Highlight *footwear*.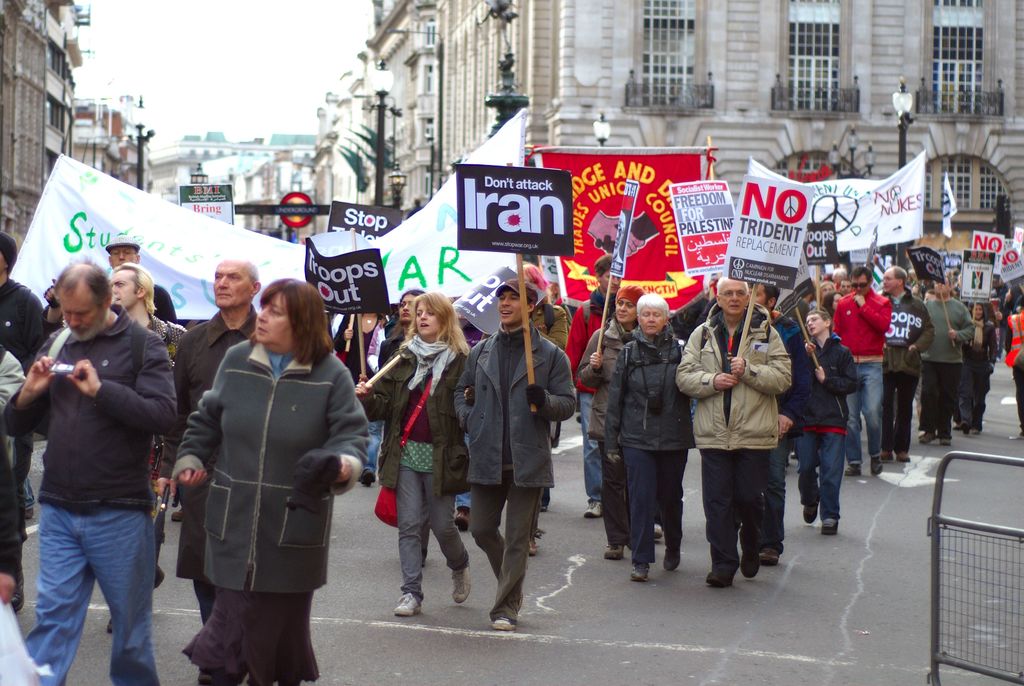
Highlighted region: [919, 419, 936, 437].
